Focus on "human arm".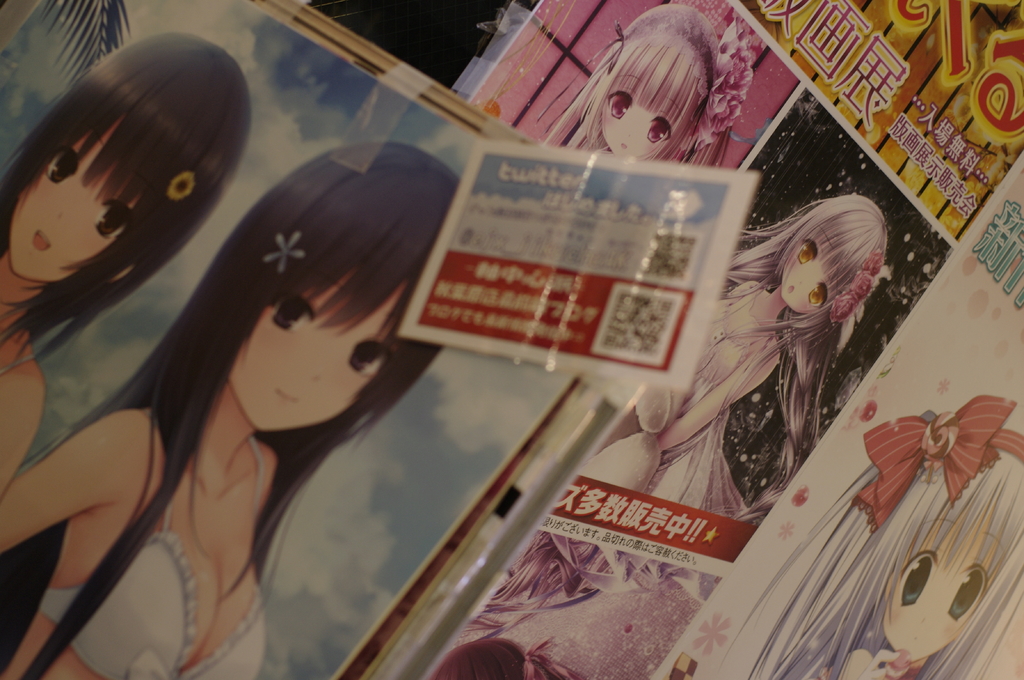
Focused at {"x1": 0, "y1": 409, "x2": 136, "y2": 552}.
